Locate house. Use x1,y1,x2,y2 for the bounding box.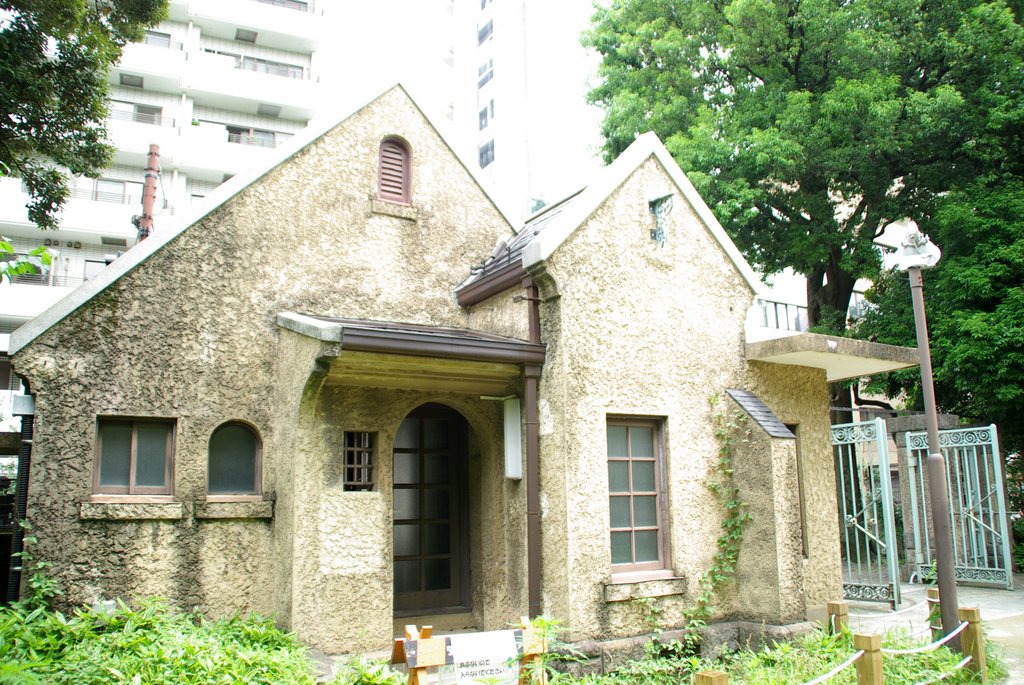
3,74,920,652.
